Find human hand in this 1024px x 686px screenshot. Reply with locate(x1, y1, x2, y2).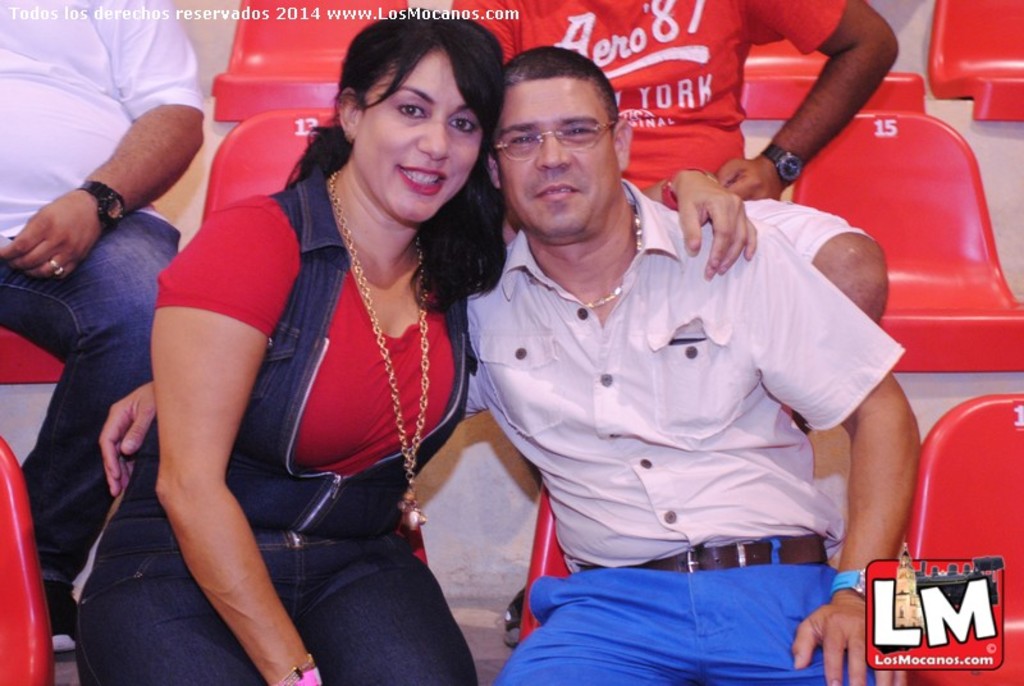
locate(712, 155, 780, 197).
